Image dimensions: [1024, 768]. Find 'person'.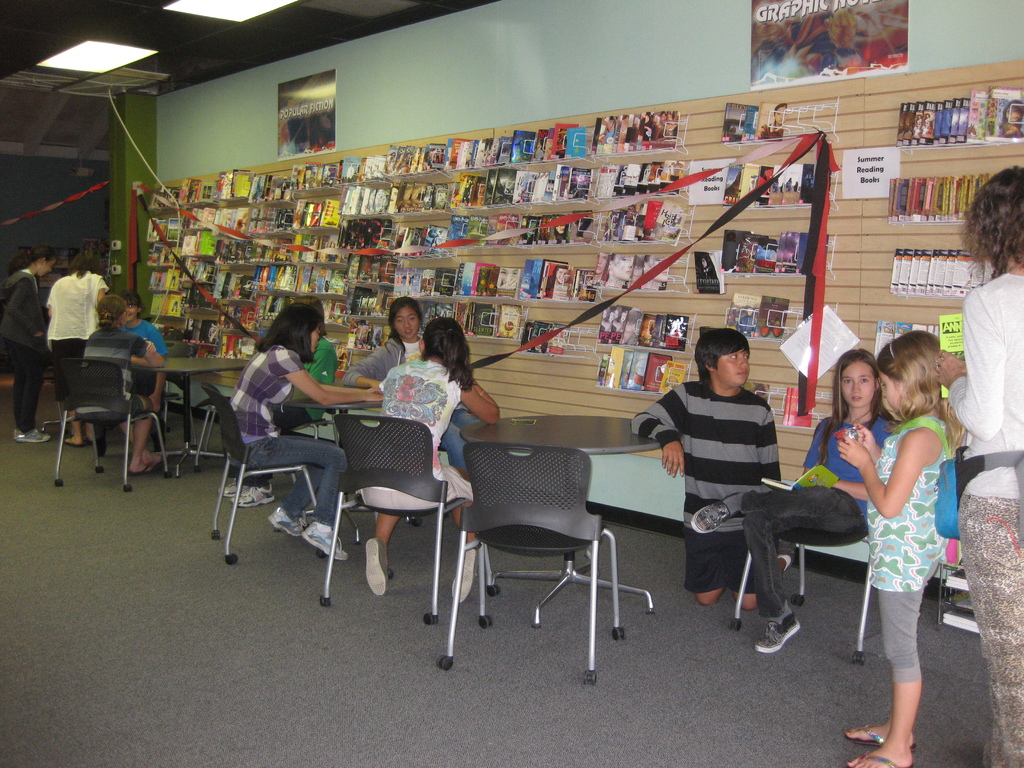
box(0, 244, 47, 444).
